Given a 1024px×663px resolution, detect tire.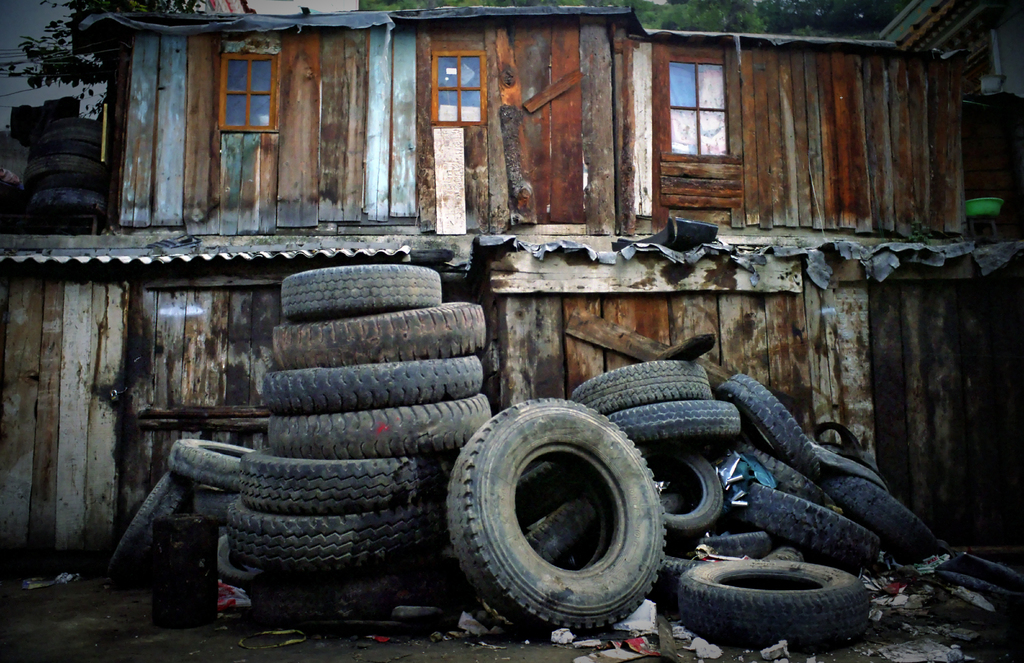
168/439/253/489.
